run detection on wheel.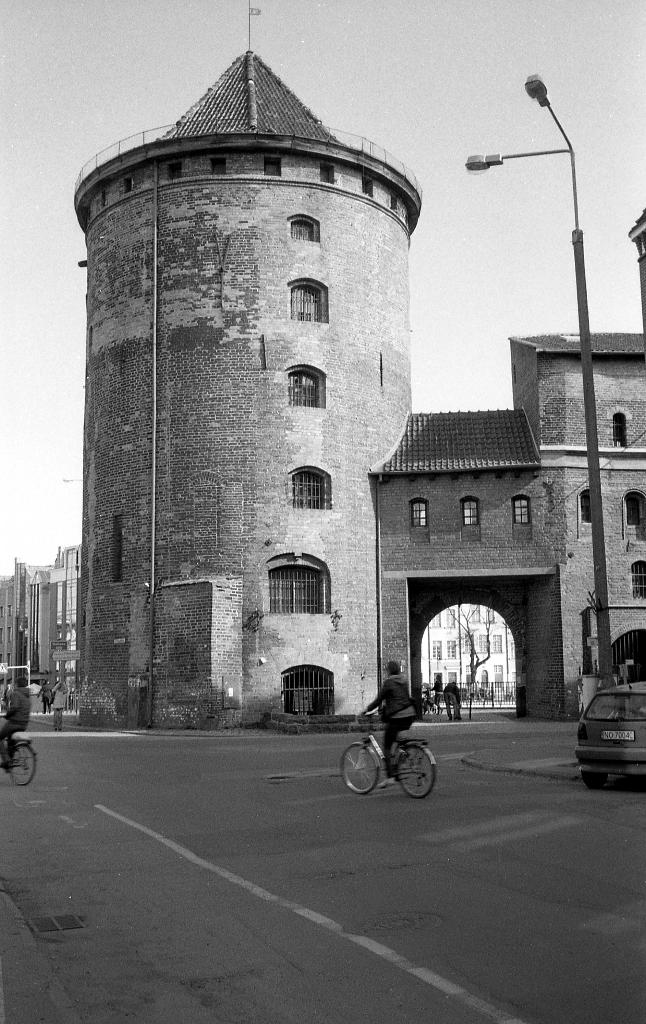
Result: BBox(396, 745, 436, 797).
